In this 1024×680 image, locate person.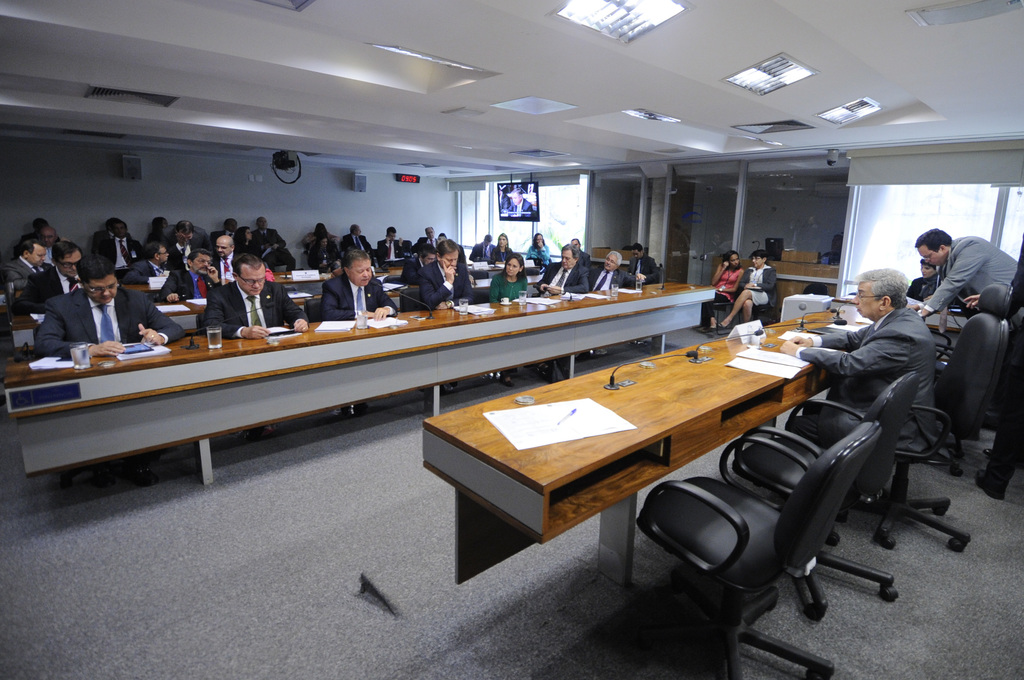
Bounding box: 488/250/529/305.
